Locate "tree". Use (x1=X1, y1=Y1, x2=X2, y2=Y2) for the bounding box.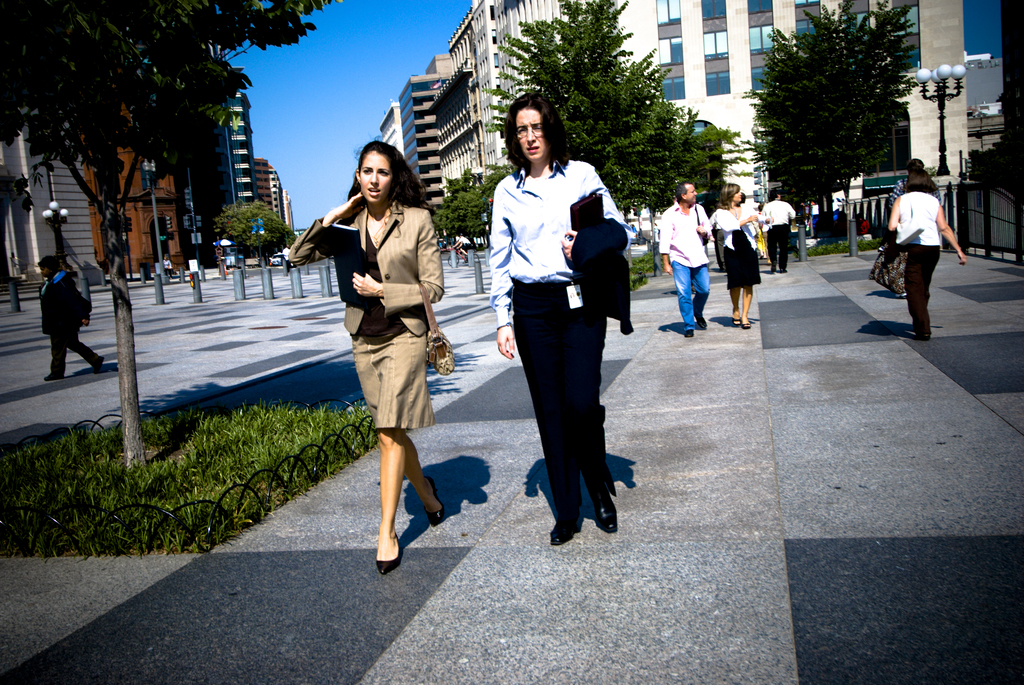
(x1=0, y1=159, x2=38, y2=295).
